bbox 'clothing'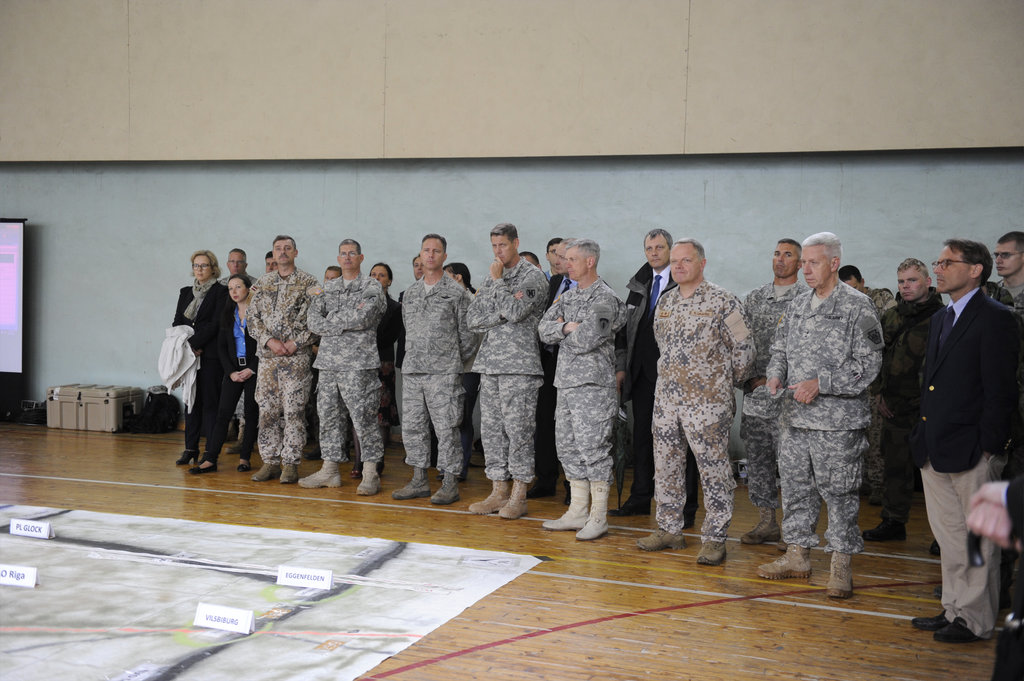
bbox=[371, 292, 404, 424]
